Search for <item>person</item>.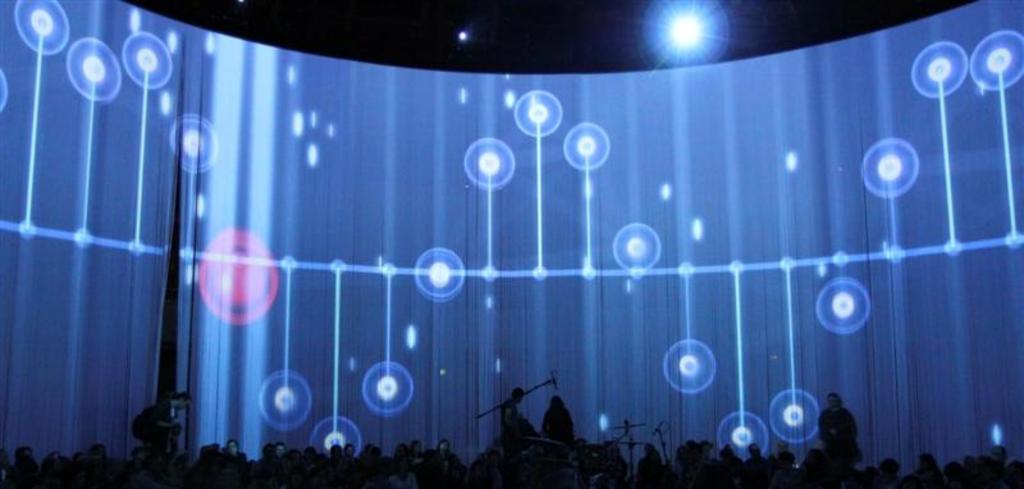
Found at [540,396,572,443].
